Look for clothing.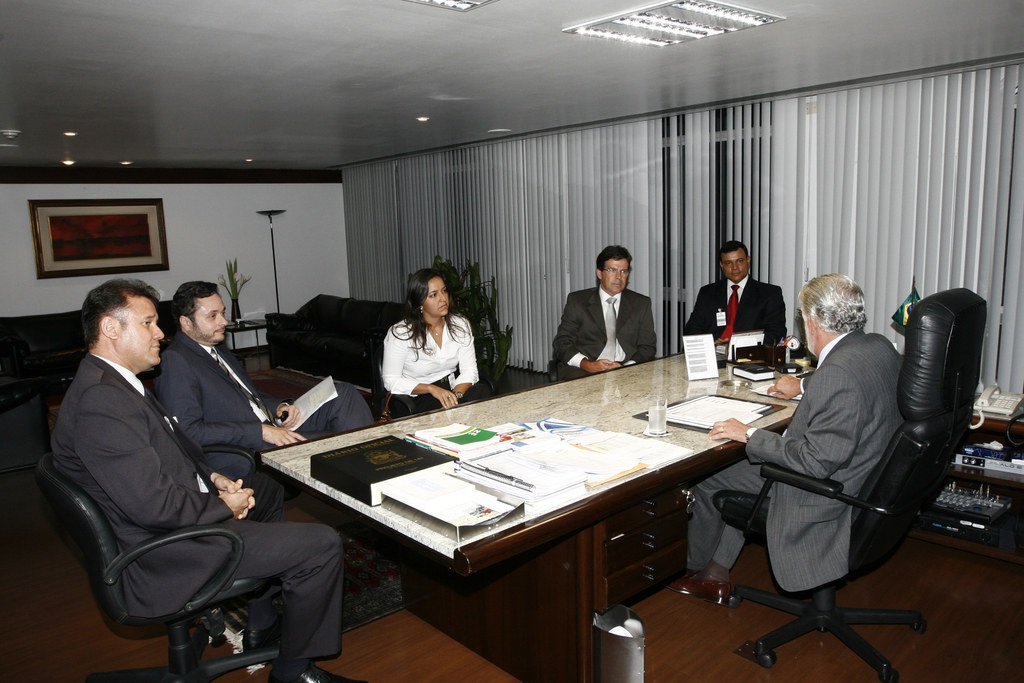
Found: bbox=(51, 349, 339, 662).
